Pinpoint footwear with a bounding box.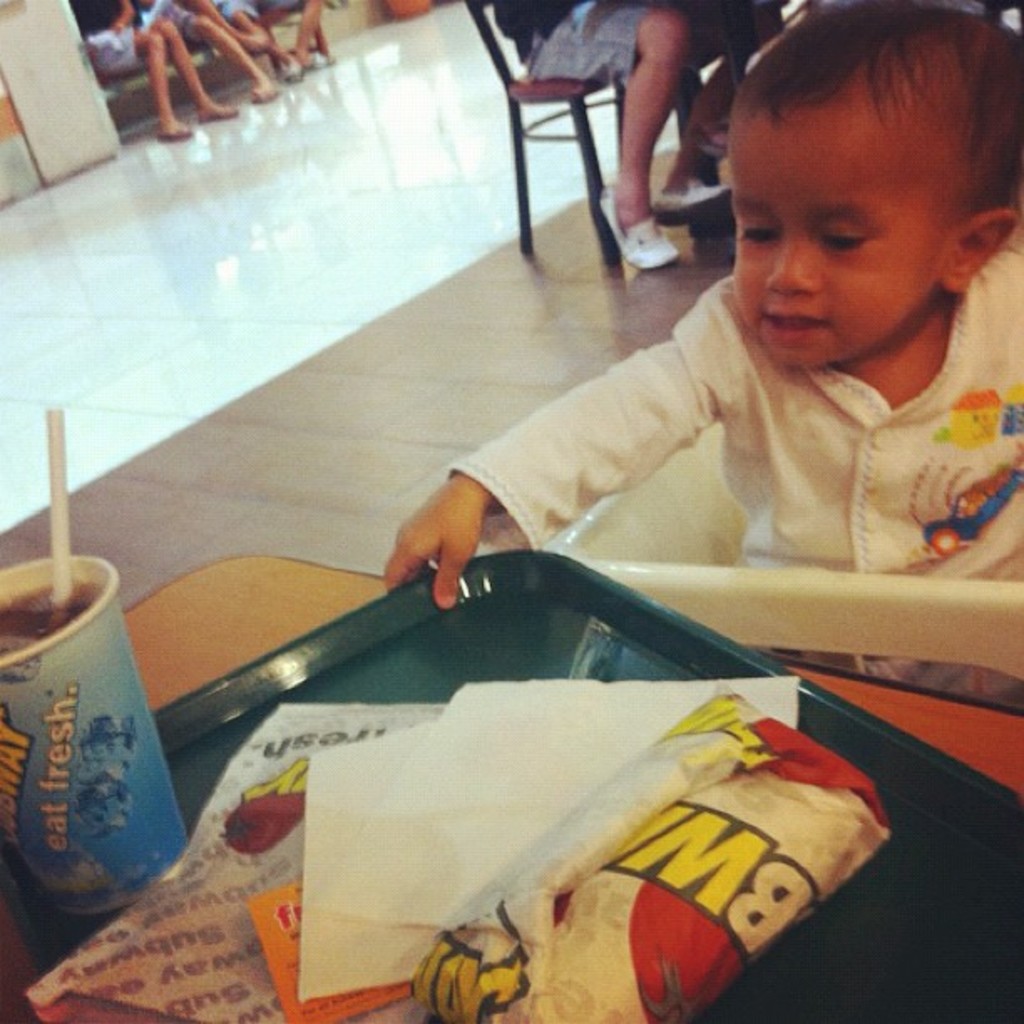
{"x1": 152, "y1": 119, "x2": 189, "y2": 141}.
